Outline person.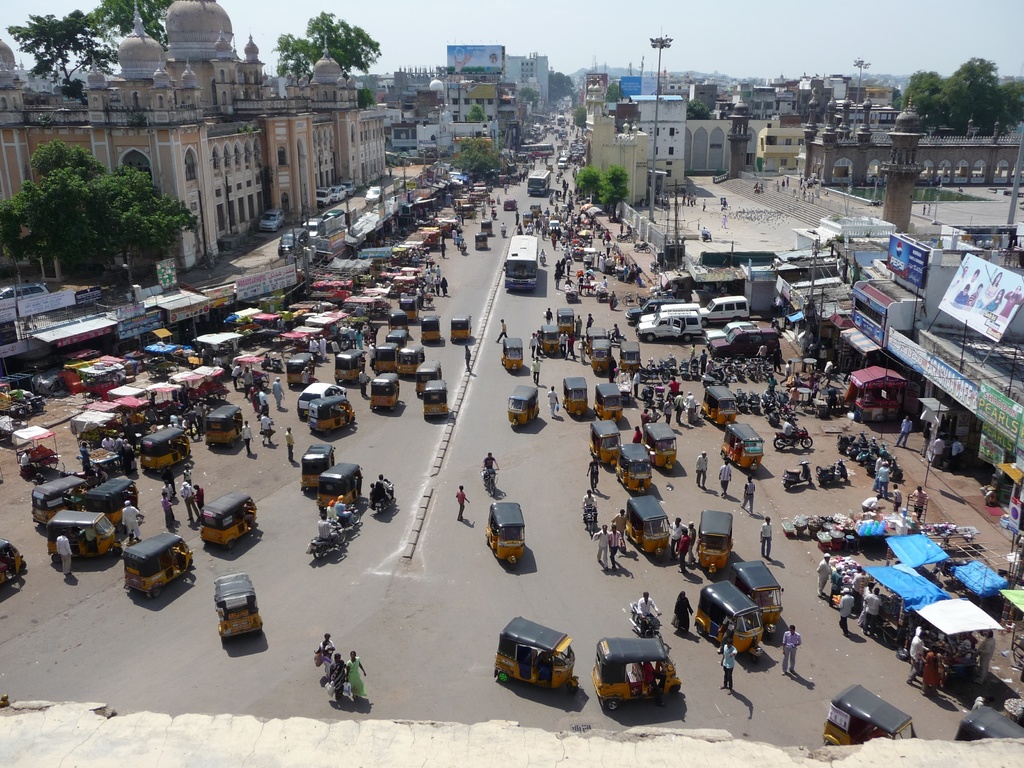
Outline: {"left": 586, "top": 455, "right": 596, "bottom": 486}.
